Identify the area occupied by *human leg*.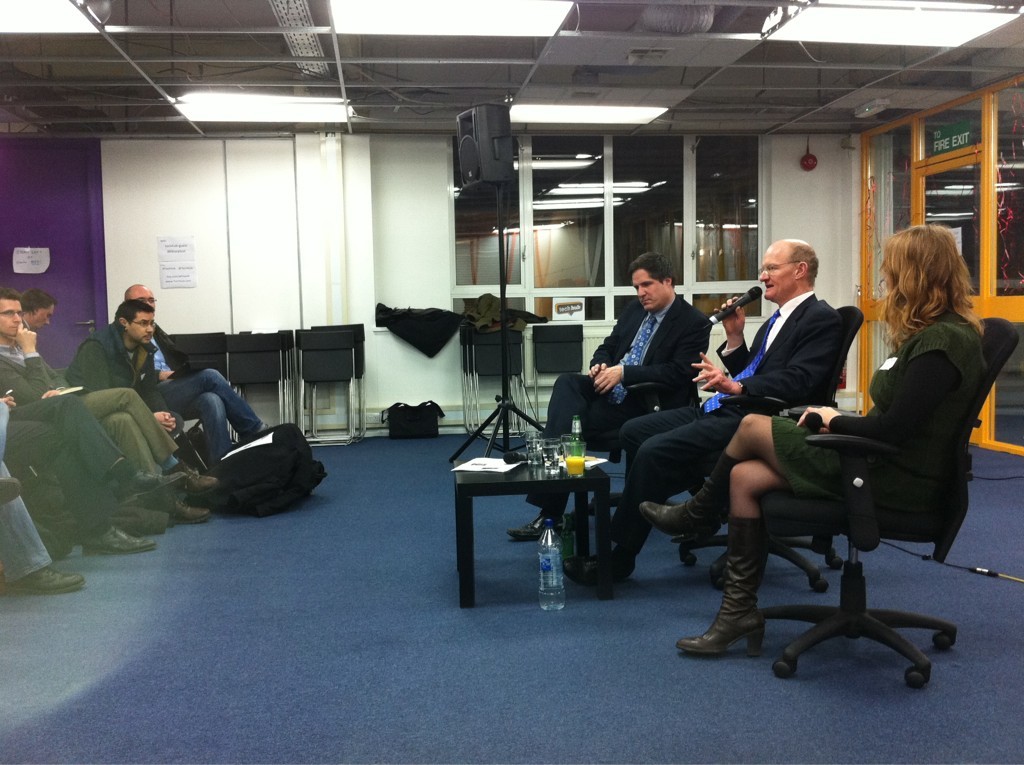
Area: crop(151, 369, 262, 438).
